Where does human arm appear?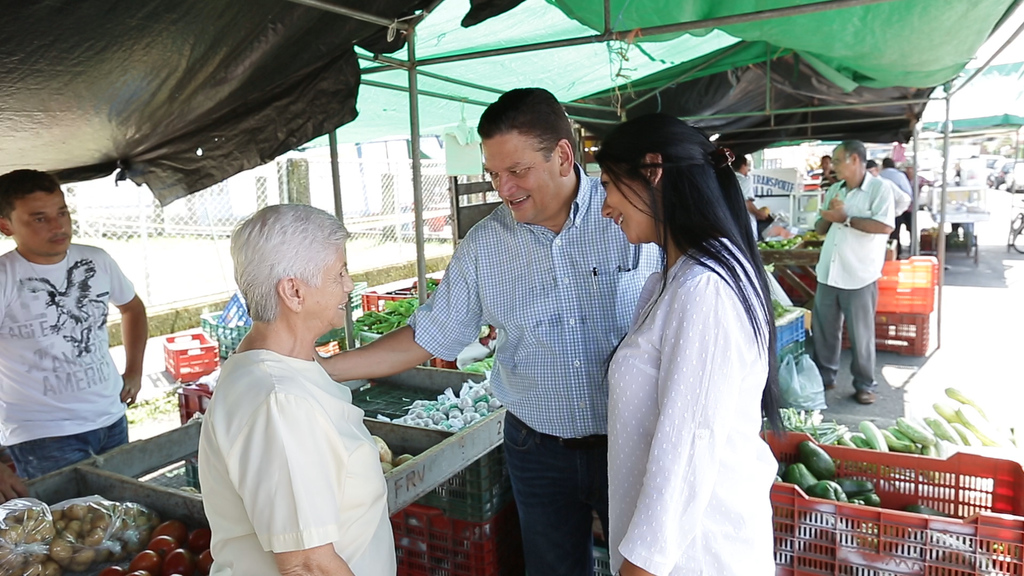
Appears at l=607, t=269, r=751, b=575.
